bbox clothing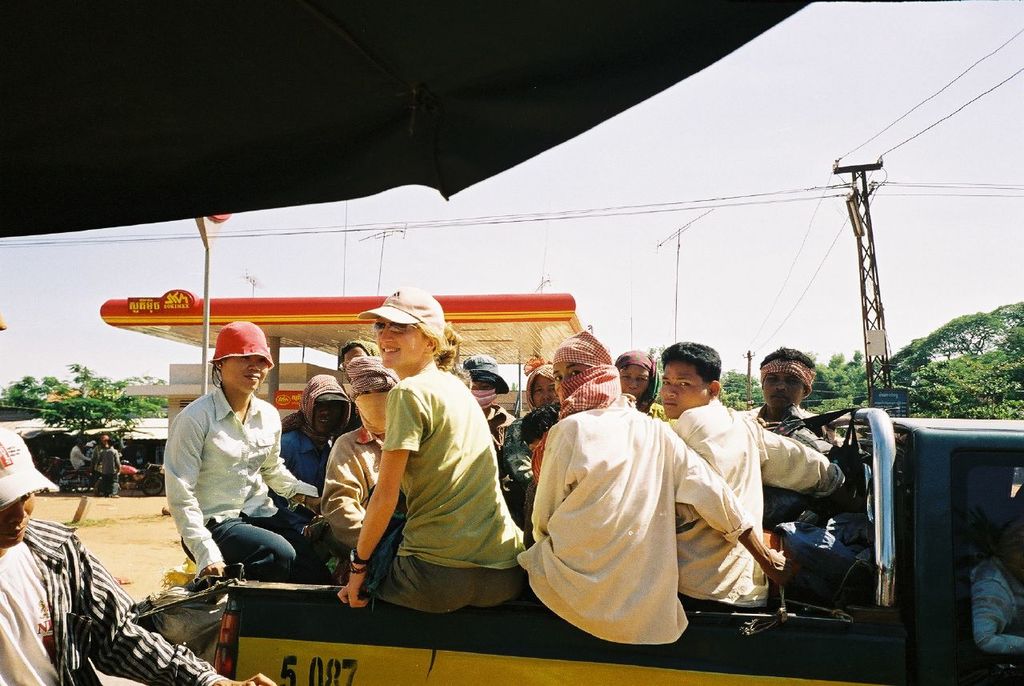
BBox(319, 423, 386, 543)
